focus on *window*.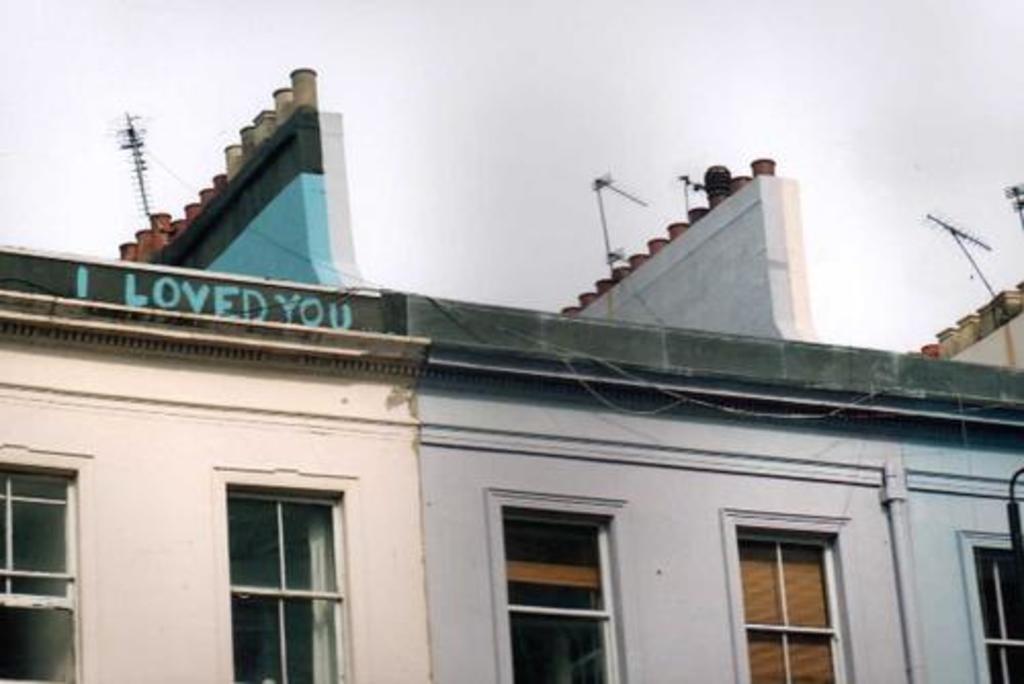
Focused at Rect(956, 530, 1022, 682).
